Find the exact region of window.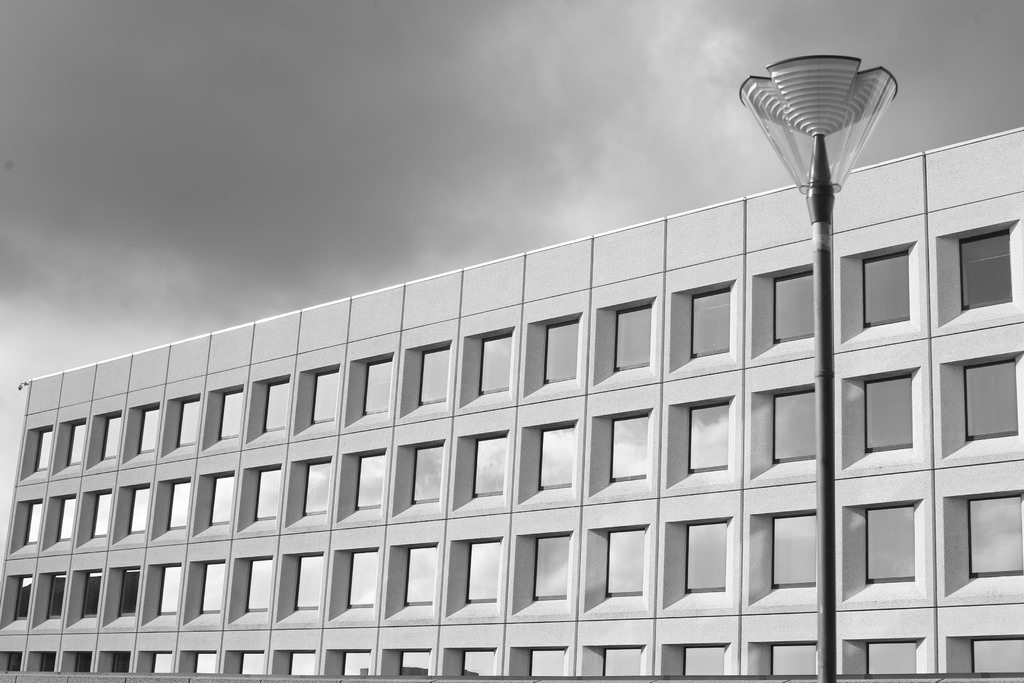
Exact region: locate(254, 468, 280, 518).
